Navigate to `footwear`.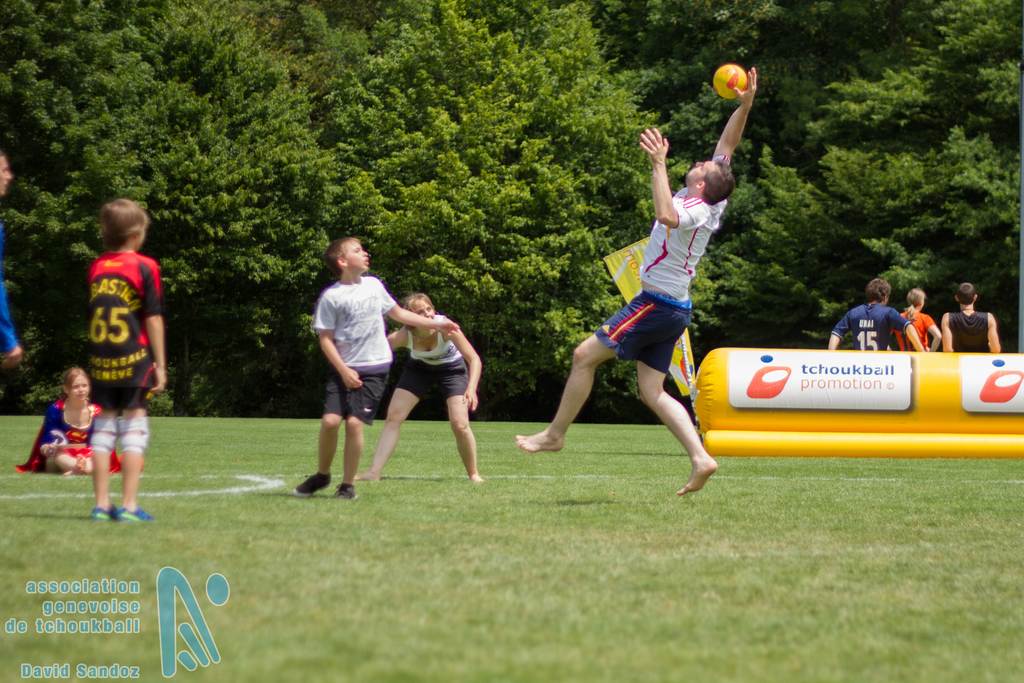
Navigation target: locate(121, 508, 159, 521).
